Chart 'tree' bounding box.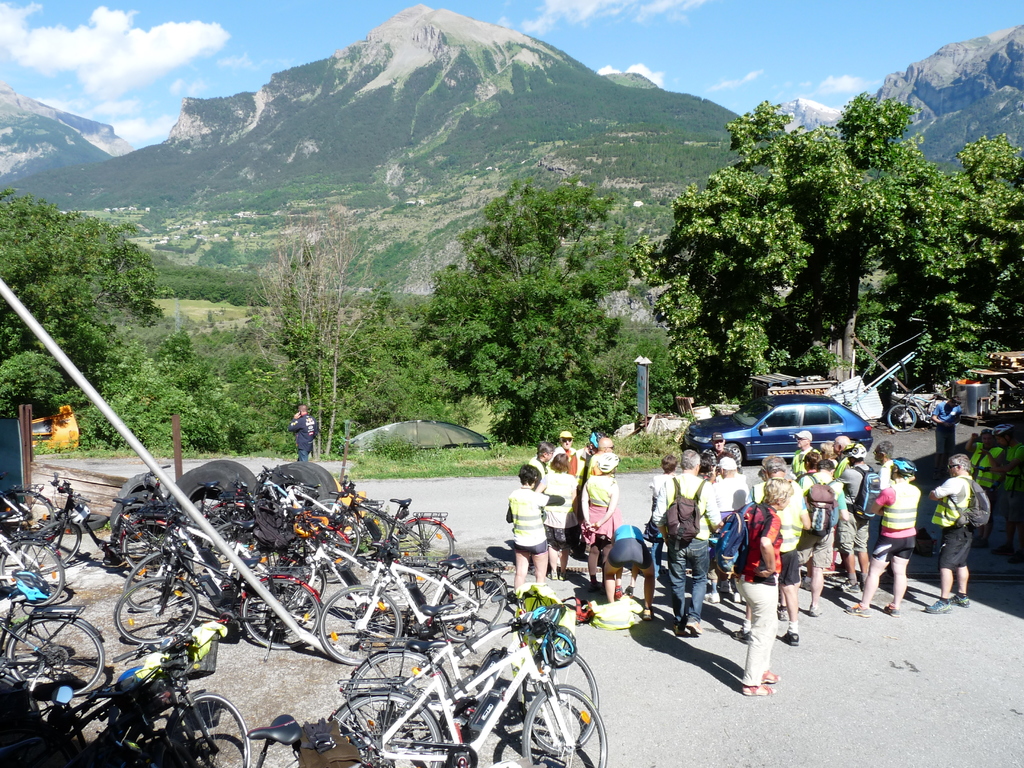
Charted: {"left": 369, "top": 294, "right": 412, "bottom": 421}.
